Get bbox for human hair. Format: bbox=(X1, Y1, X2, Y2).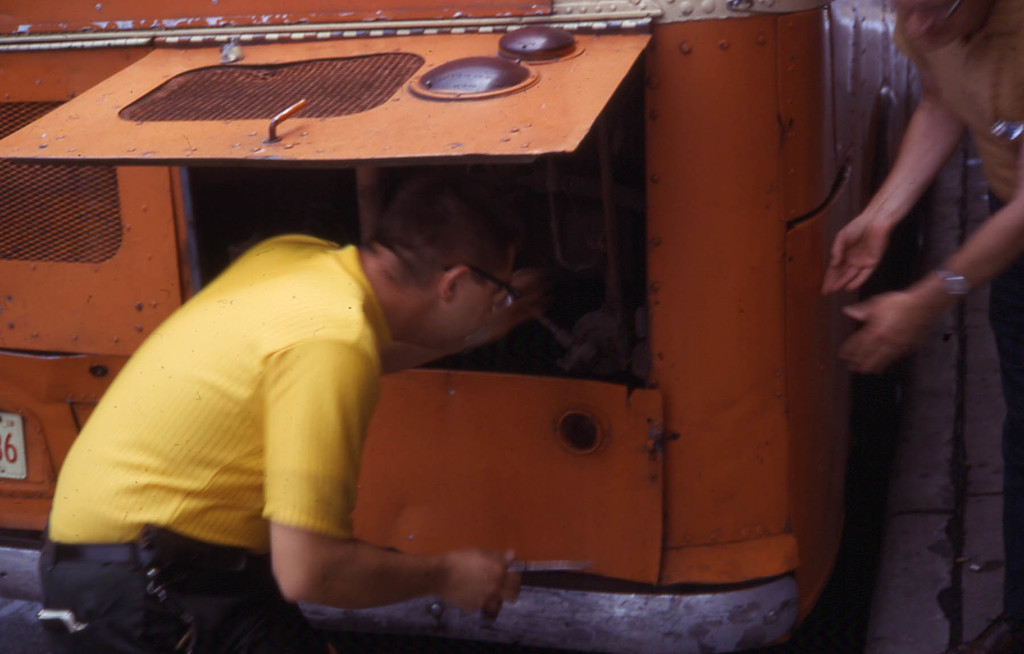
bbox=(369, 156, 555, 285).
